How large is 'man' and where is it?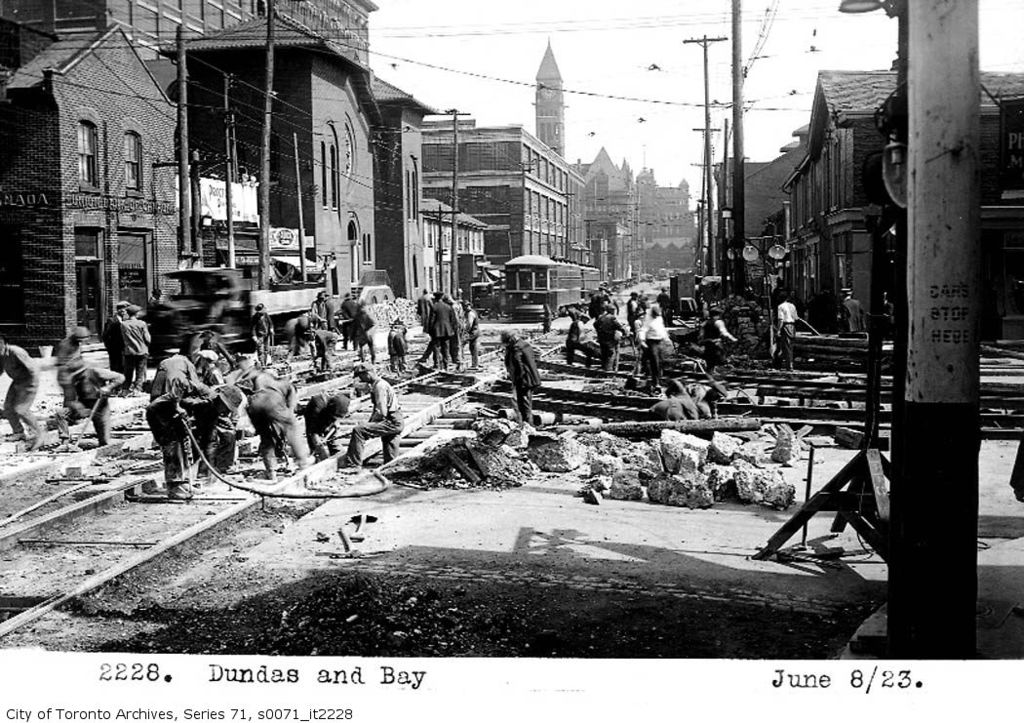
Bounding box: Rect(623, 290, 641, 335).
